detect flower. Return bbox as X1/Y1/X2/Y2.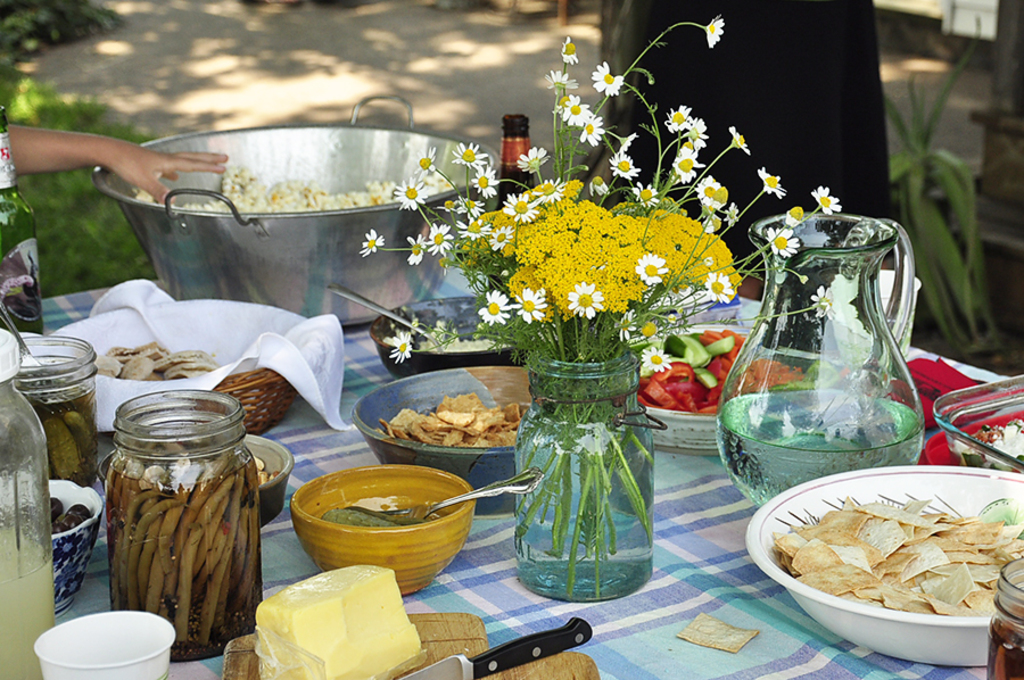
455/197/485/218.
